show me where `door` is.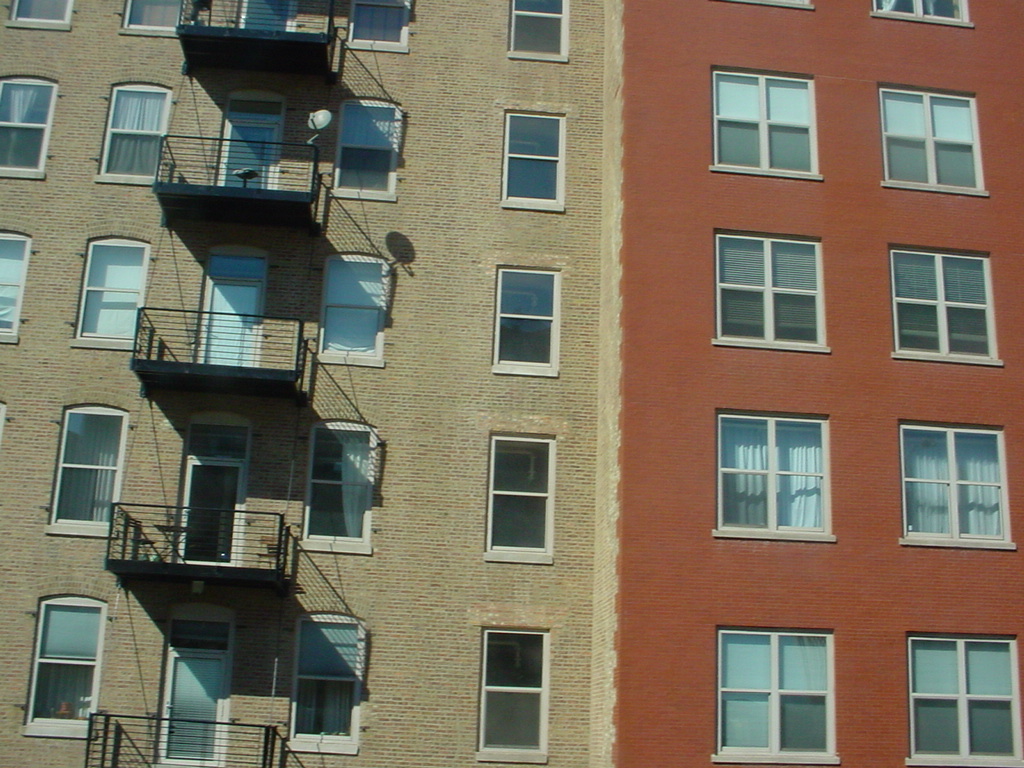
`door` is at {"x1": 206, "y1": 285, "x2": 256, "y2": 367}.
